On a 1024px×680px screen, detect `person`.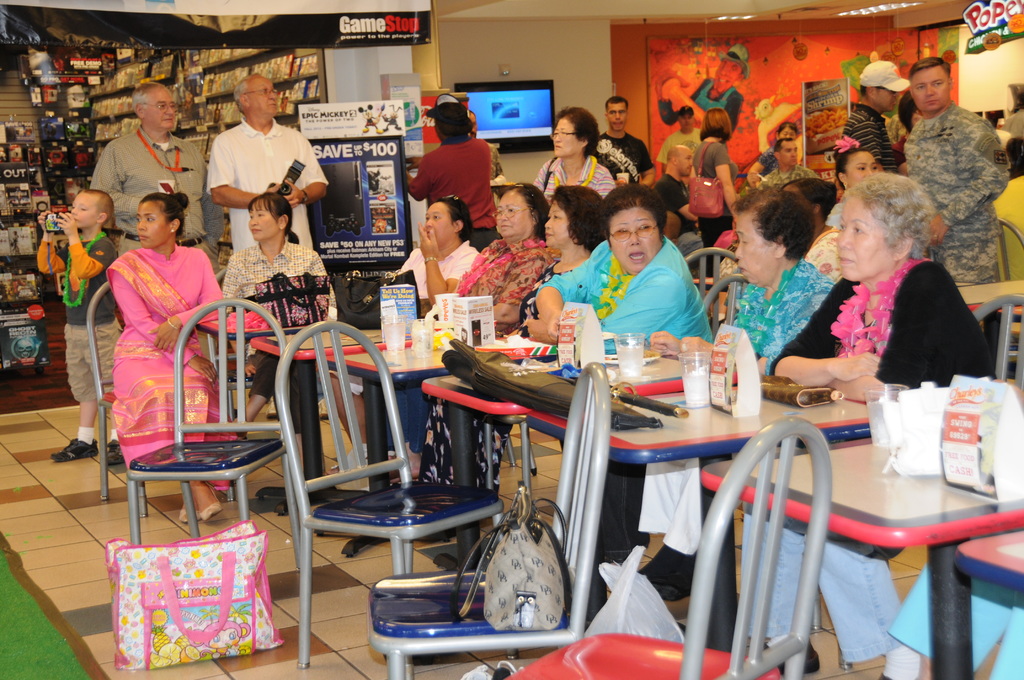
(787,172,847,280).
